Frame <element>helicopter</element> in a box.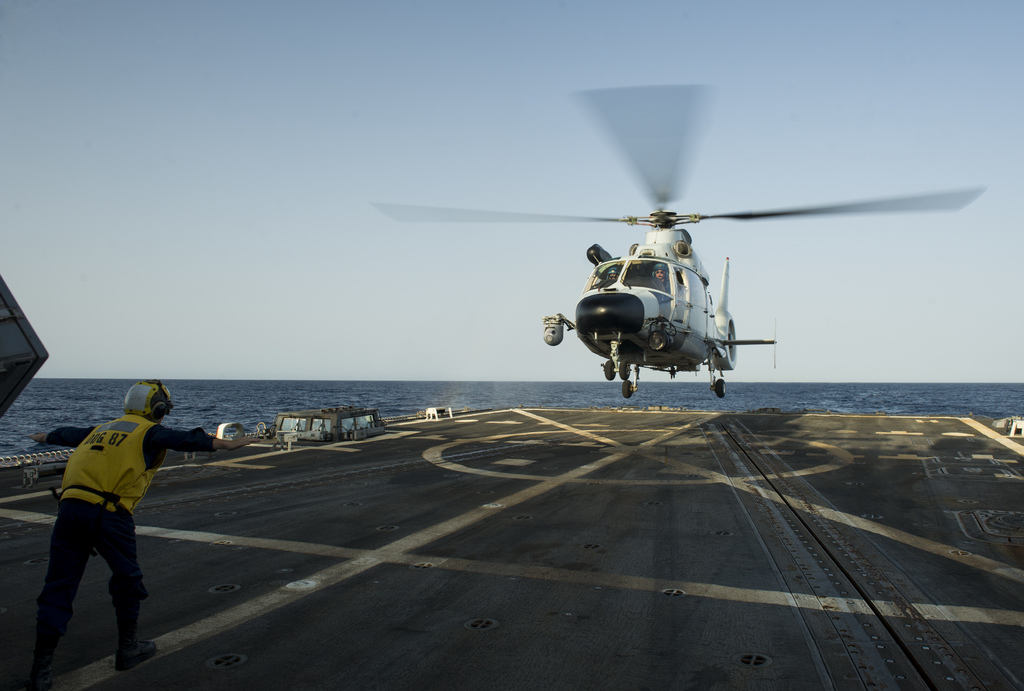
365, 81, 991, 403.
